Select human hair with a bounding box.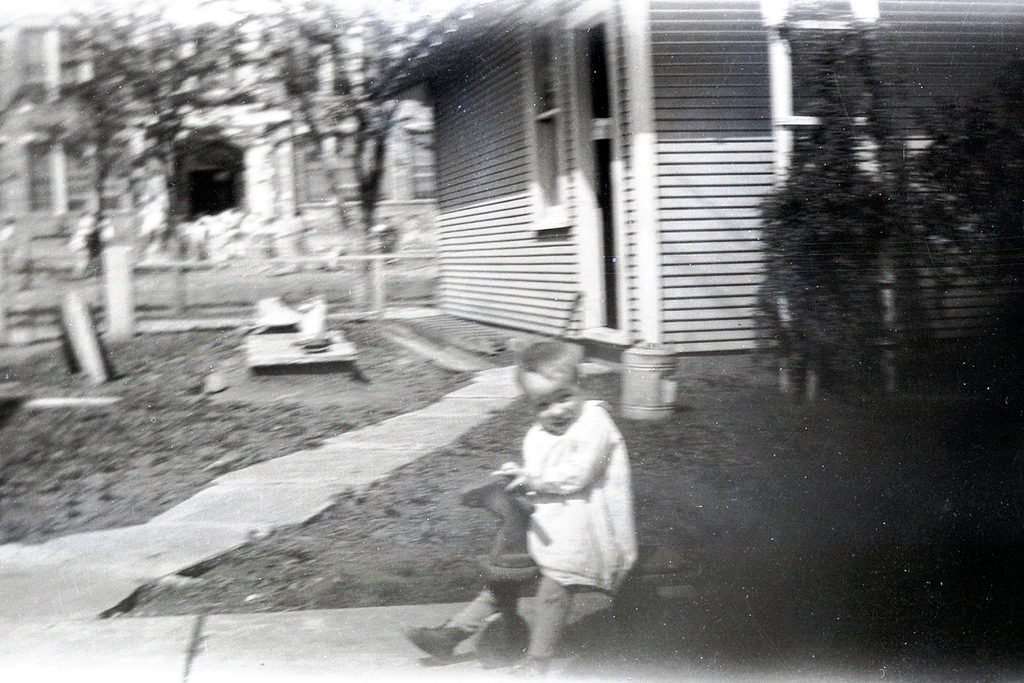
516, 342, 585, 385.
